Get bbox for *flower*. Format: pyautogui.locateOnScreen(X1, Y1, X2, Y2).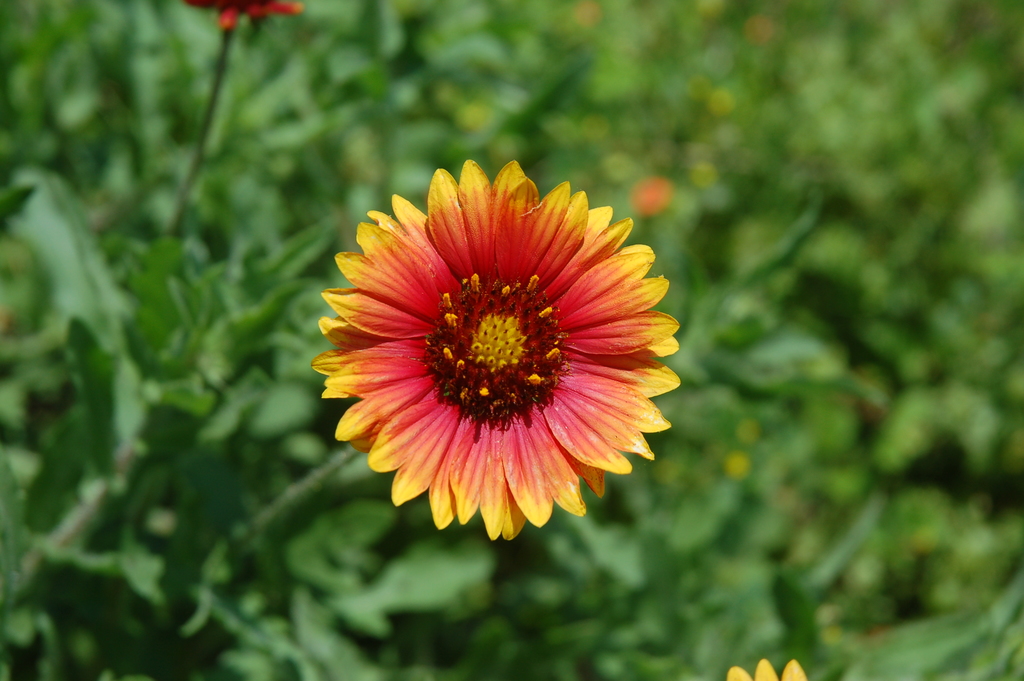
pyautogui.locateOnScreen(301, 170, 693, 537).
